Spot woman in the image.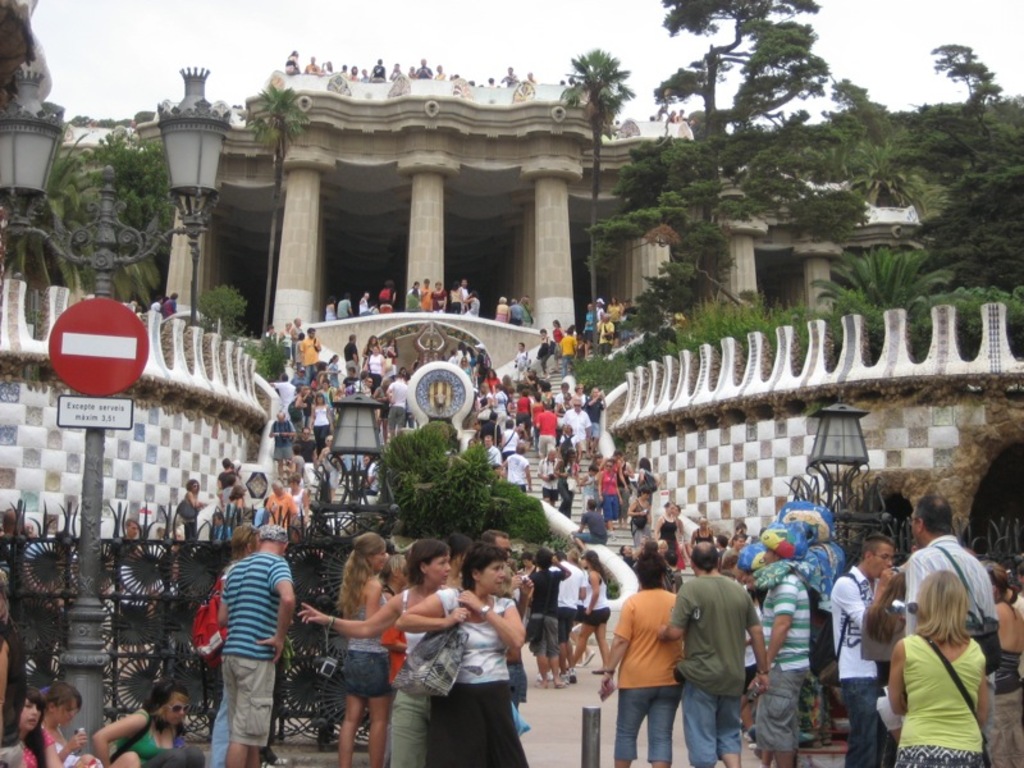
woman found at pyautogui.locateOnScreen(458, 287, 483, 316).
